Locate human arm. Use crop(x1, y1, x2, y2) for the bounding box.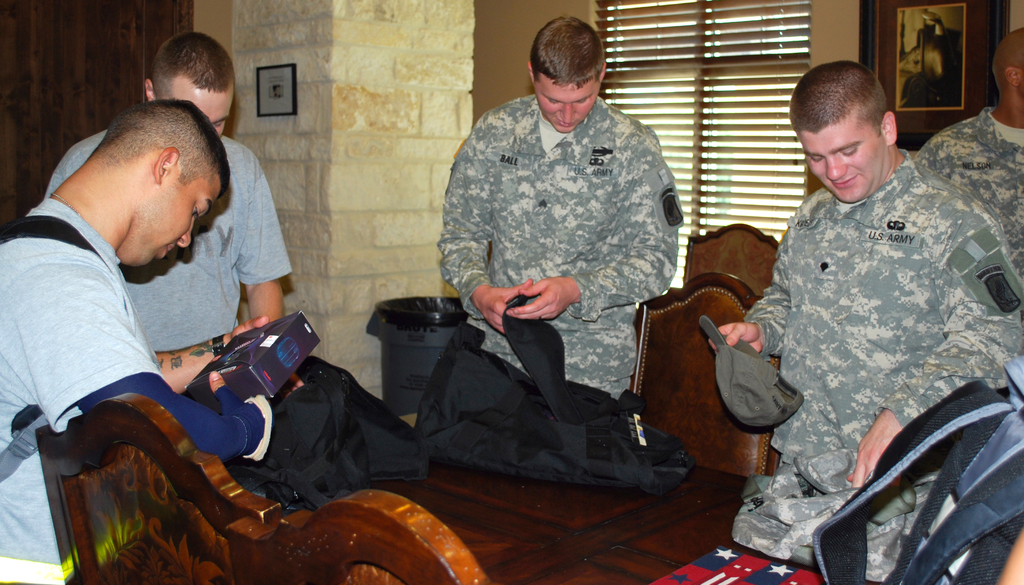
crop(847, 203, 1023, 492).
